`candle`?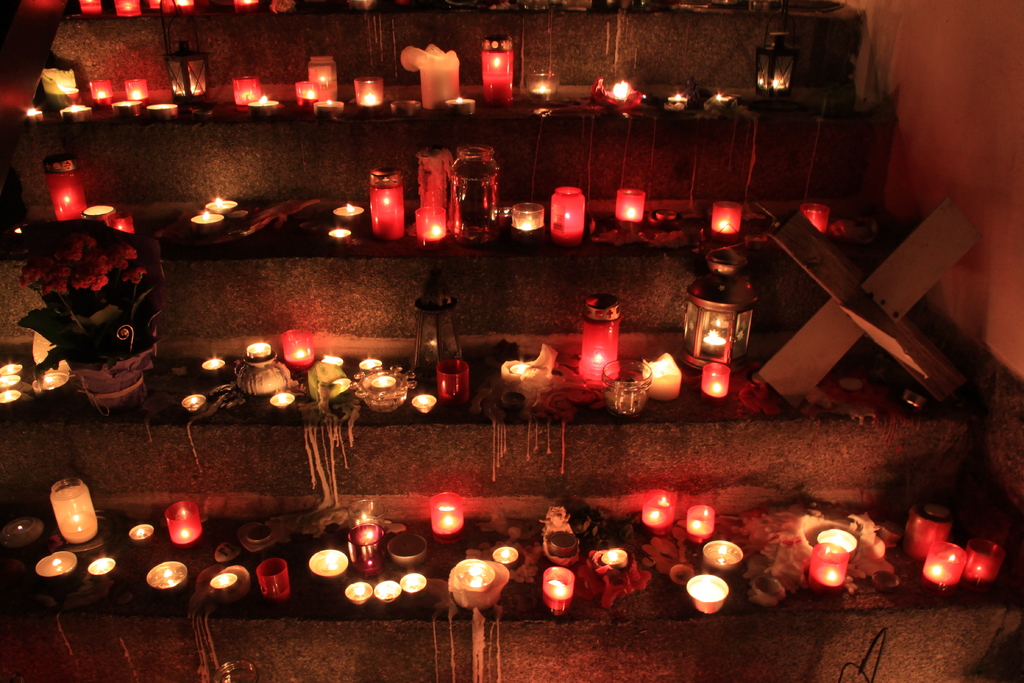
l=283, t=330, r=310, b=368
